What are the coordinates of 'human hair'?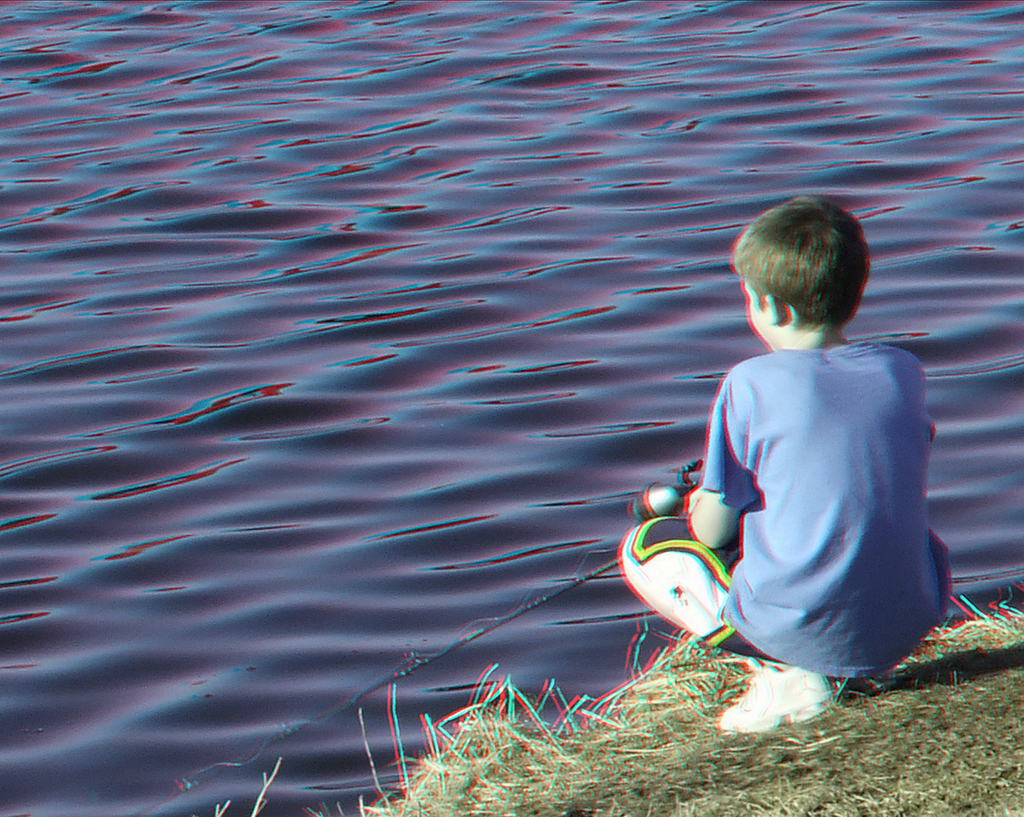
crop(746, 195, 869, 351).
